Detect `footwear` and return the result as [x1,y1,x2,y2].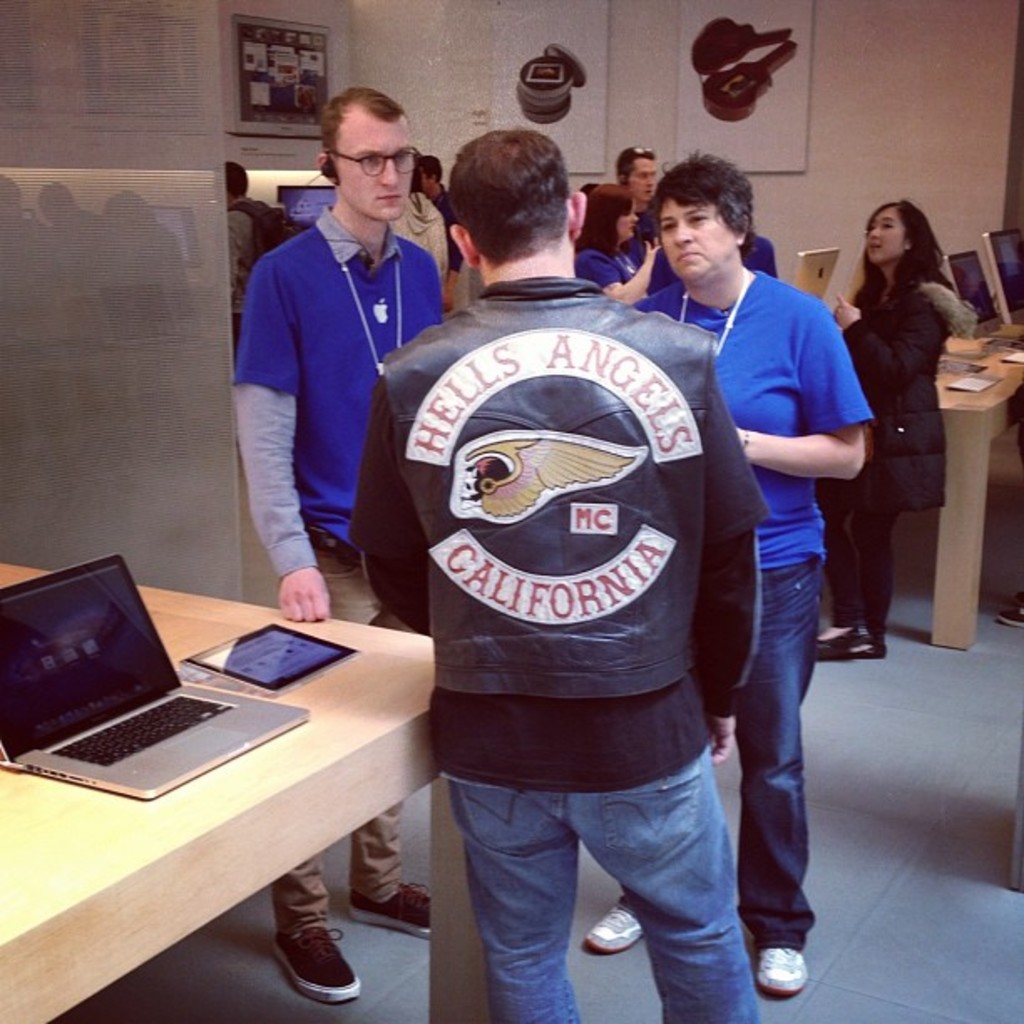
[755,949,806,999].
